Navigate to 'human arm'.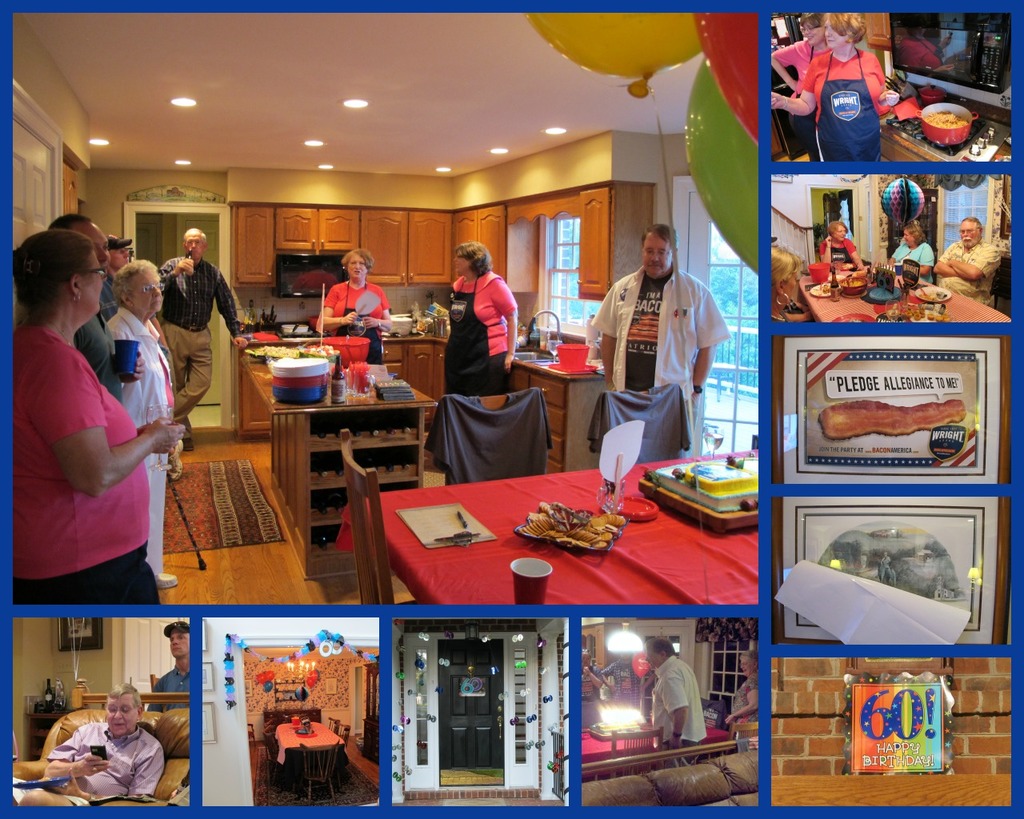
Navigation target: <bbox>153, 248, 199, 286</bbox>.
